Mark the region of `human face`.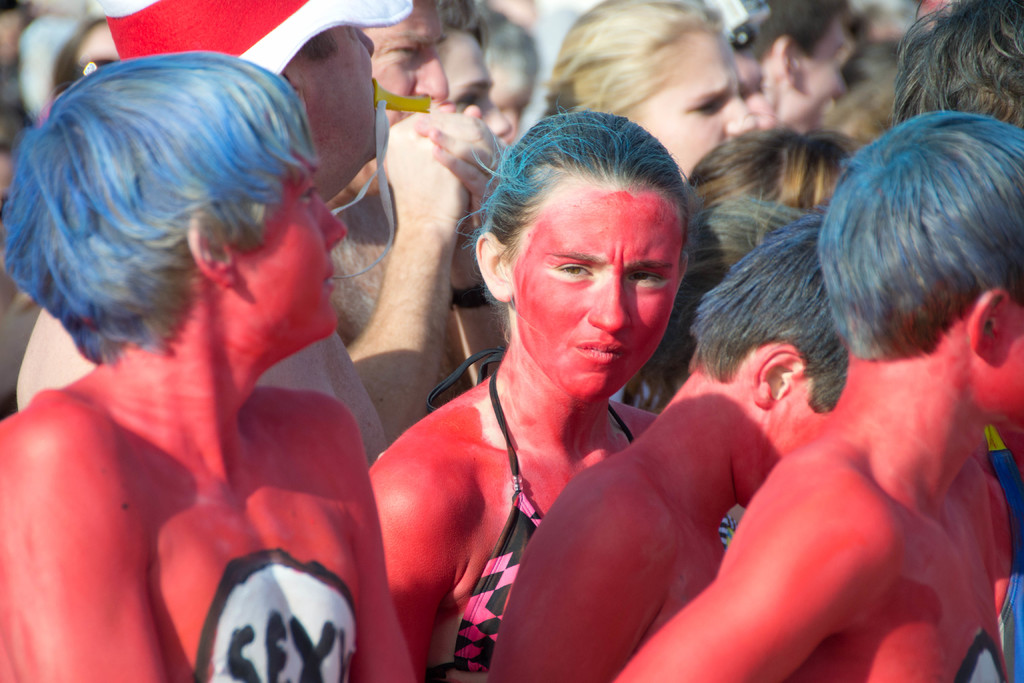
Region: bbox=(234, 158, 355, 333).
